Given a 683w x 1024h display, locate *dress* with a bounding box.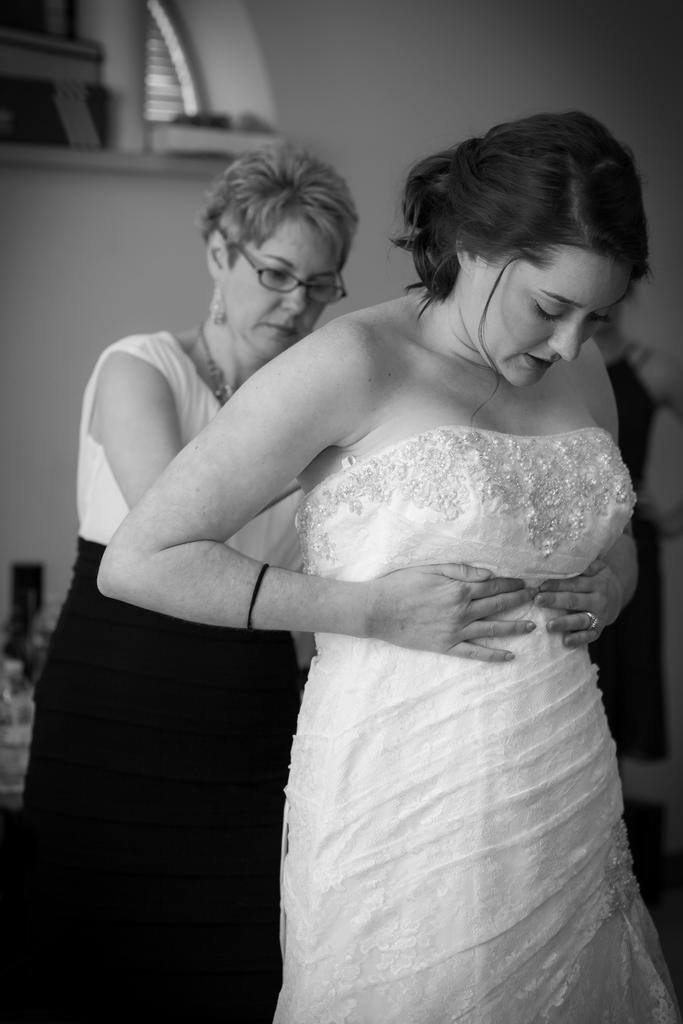
Located: (0,330,311,1023).
